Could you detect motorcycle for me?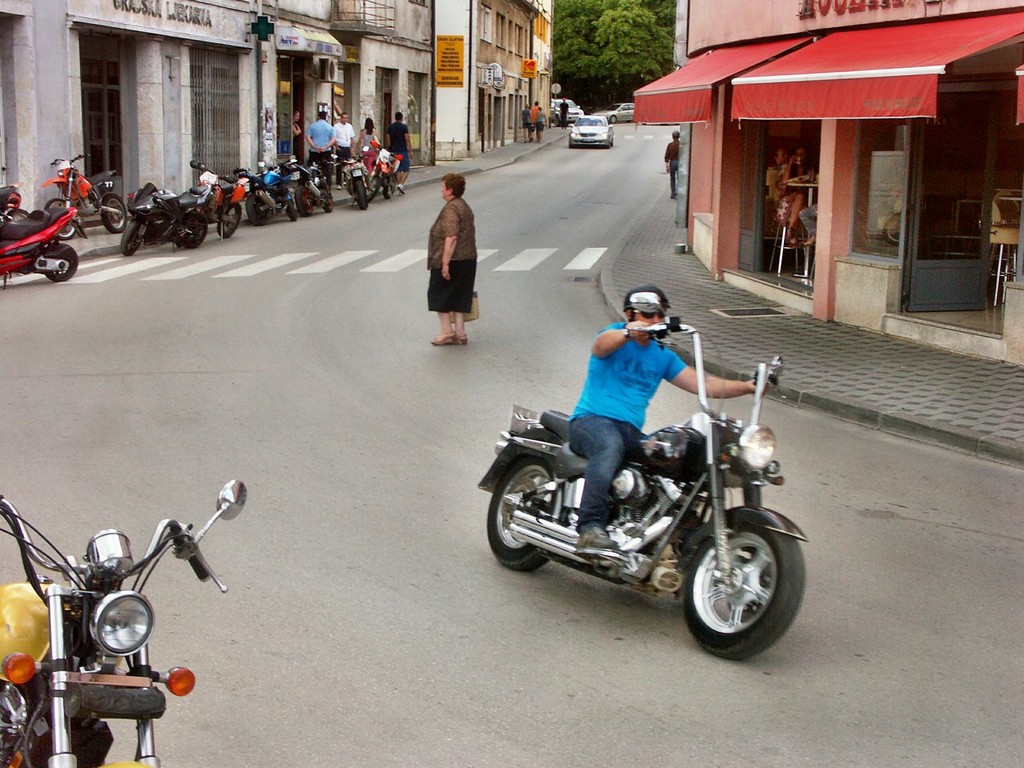
Detection result: rect(473, 311, 809, 664).
